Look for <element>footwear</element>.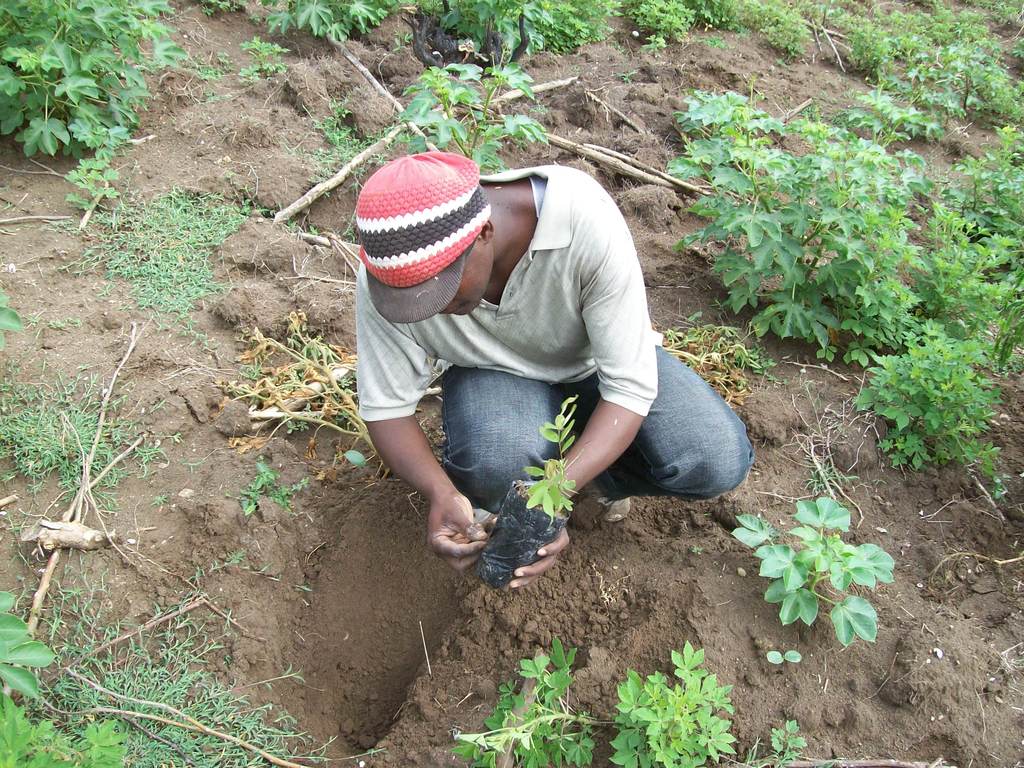
Found: x1=580 y1=481 x2=630 y2=519.
